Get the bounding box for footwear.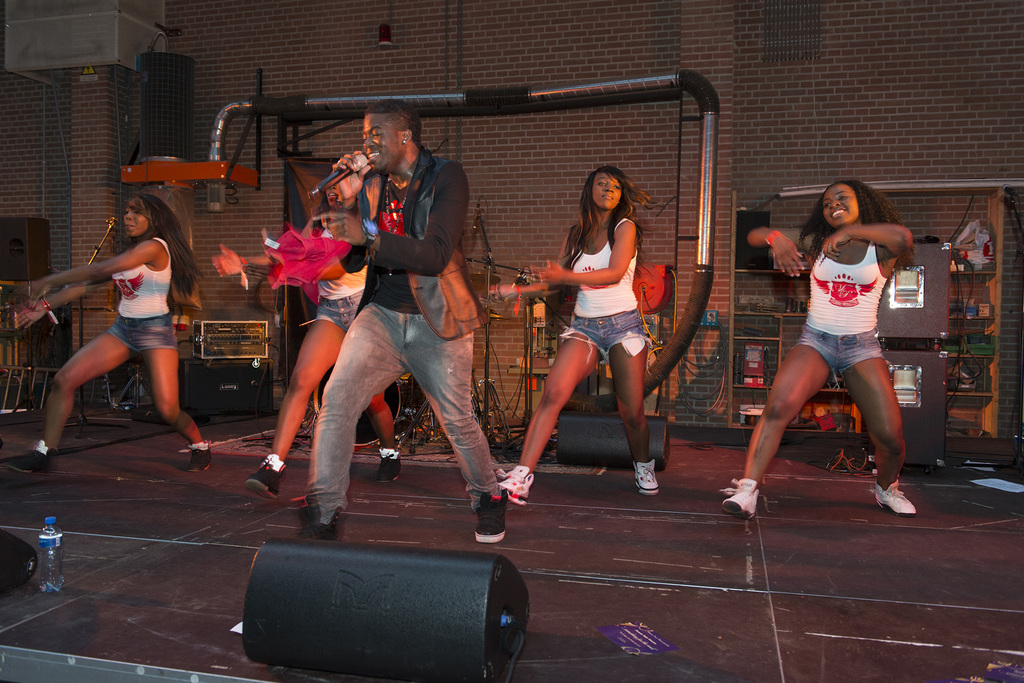
crop(870, 481, 916, 513).
